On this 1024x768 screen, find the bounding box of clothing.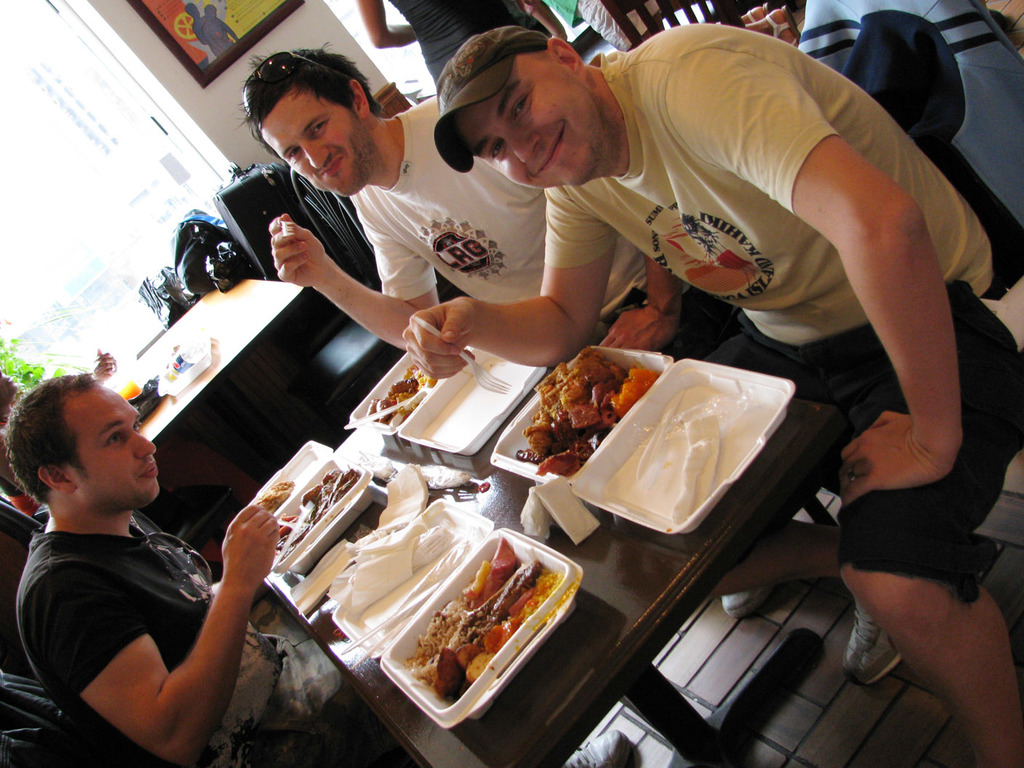
Bounding box: 36,465,259,750.
